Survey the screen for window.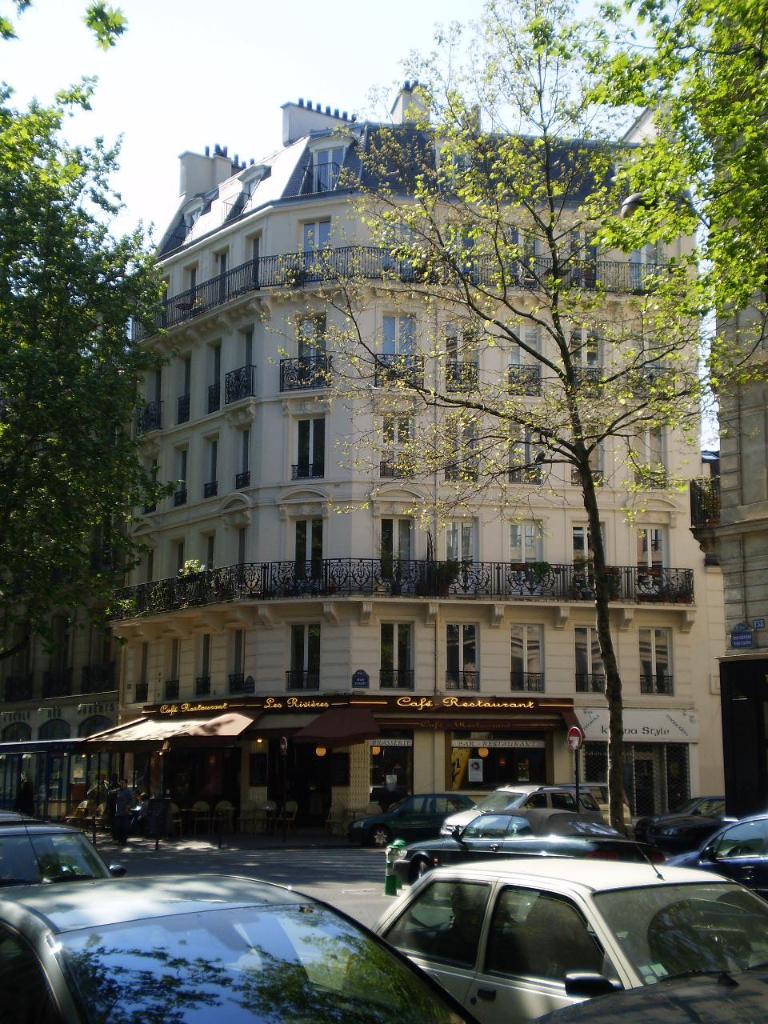
Survey found: locate(634, 417, 664, 484).
